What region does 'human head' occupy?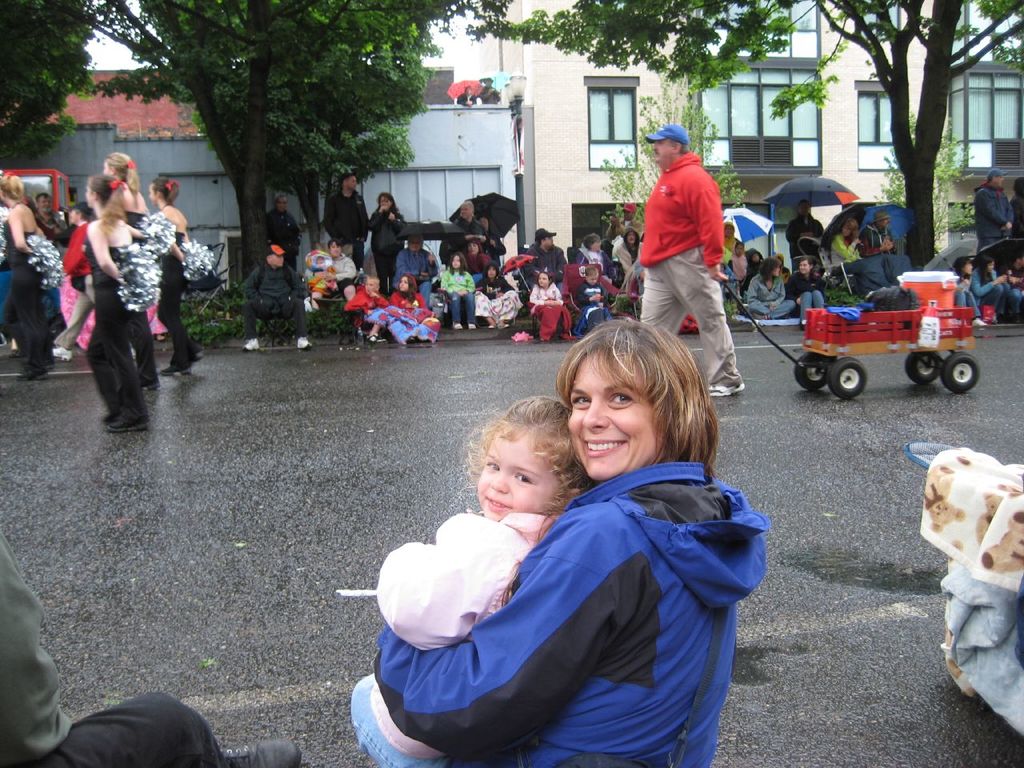
460/202/474/221.
